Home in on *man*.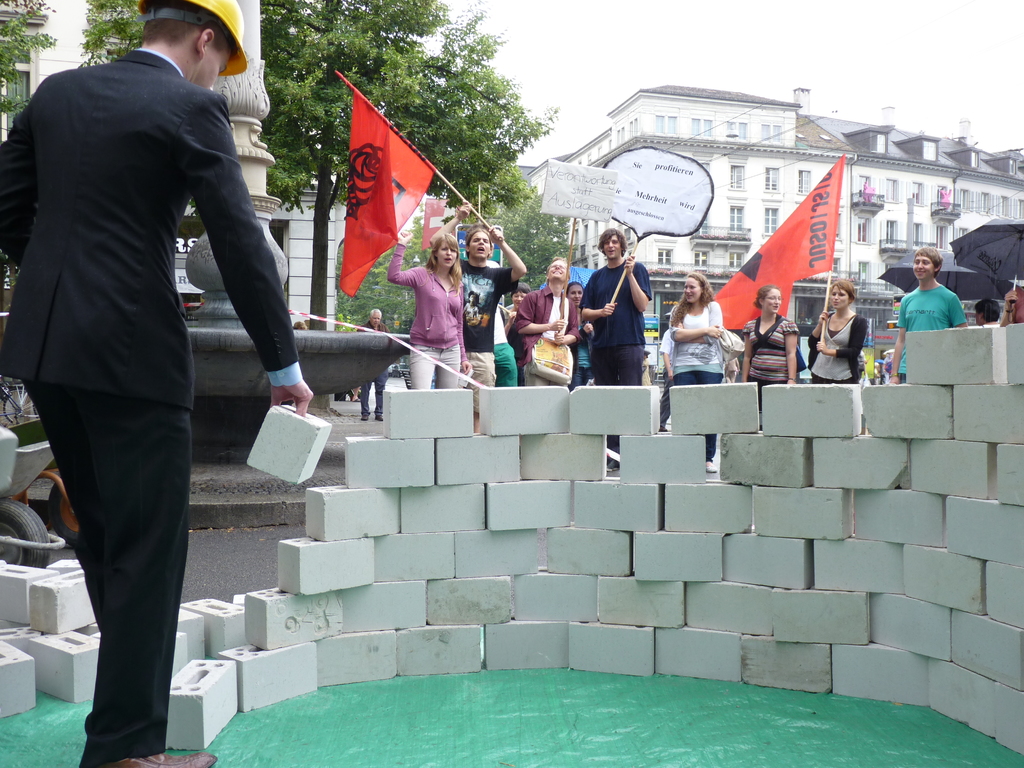
Homed in at (358, 308, 390, 420).
